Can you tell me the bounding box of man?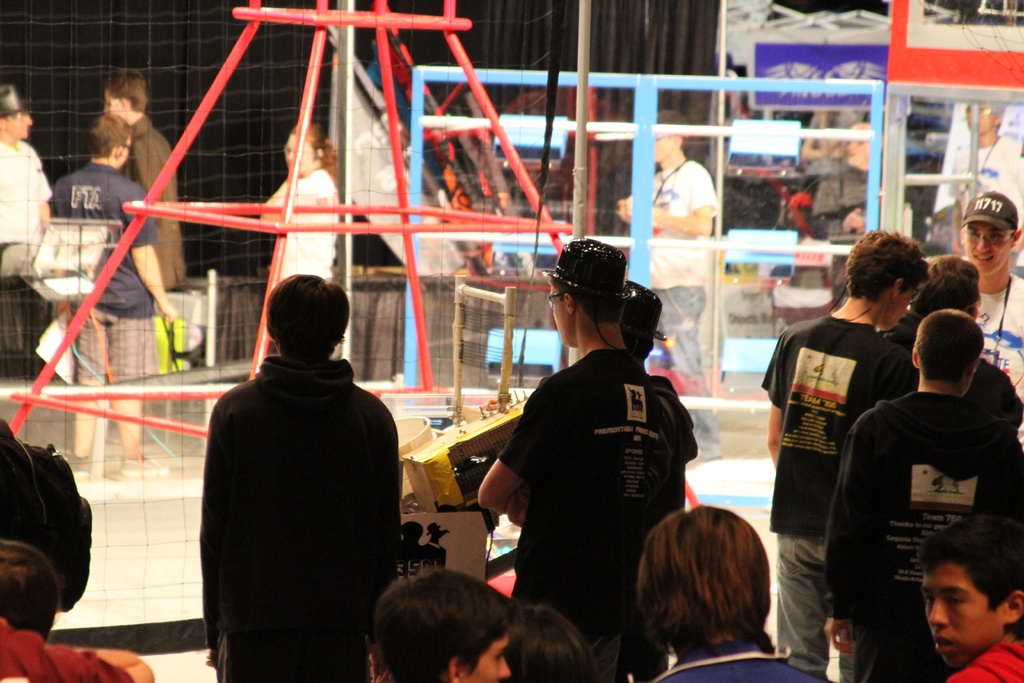
<region>49, 108, 182, 486</region>.
